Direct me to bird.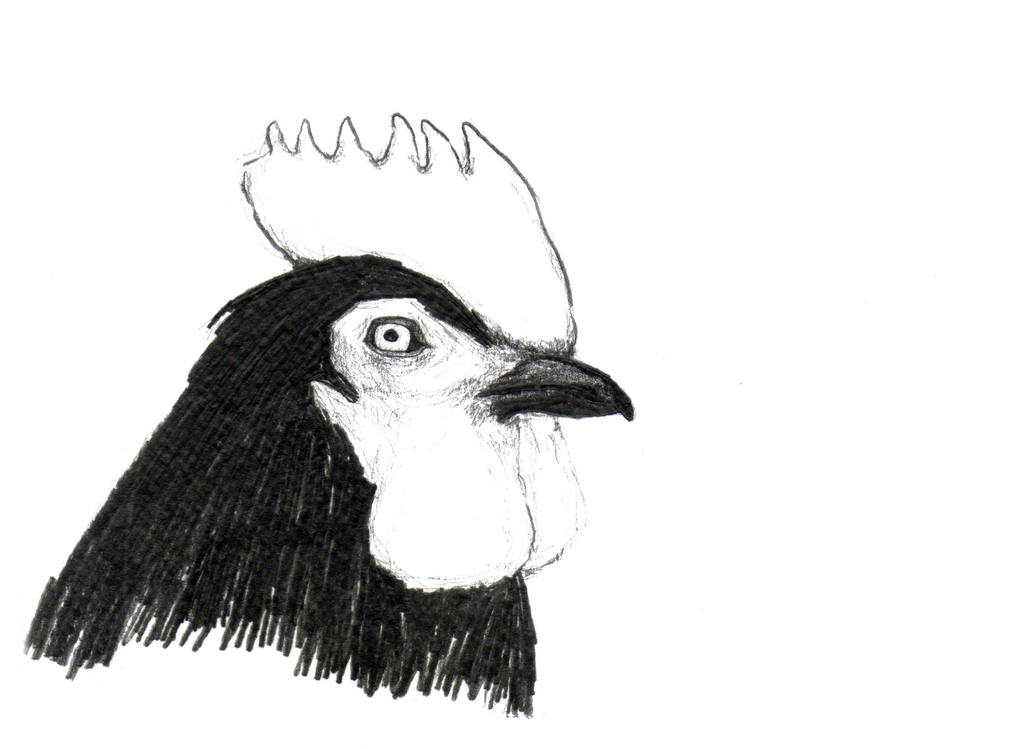
Direction: select_region(24, 102, 627, 697).
